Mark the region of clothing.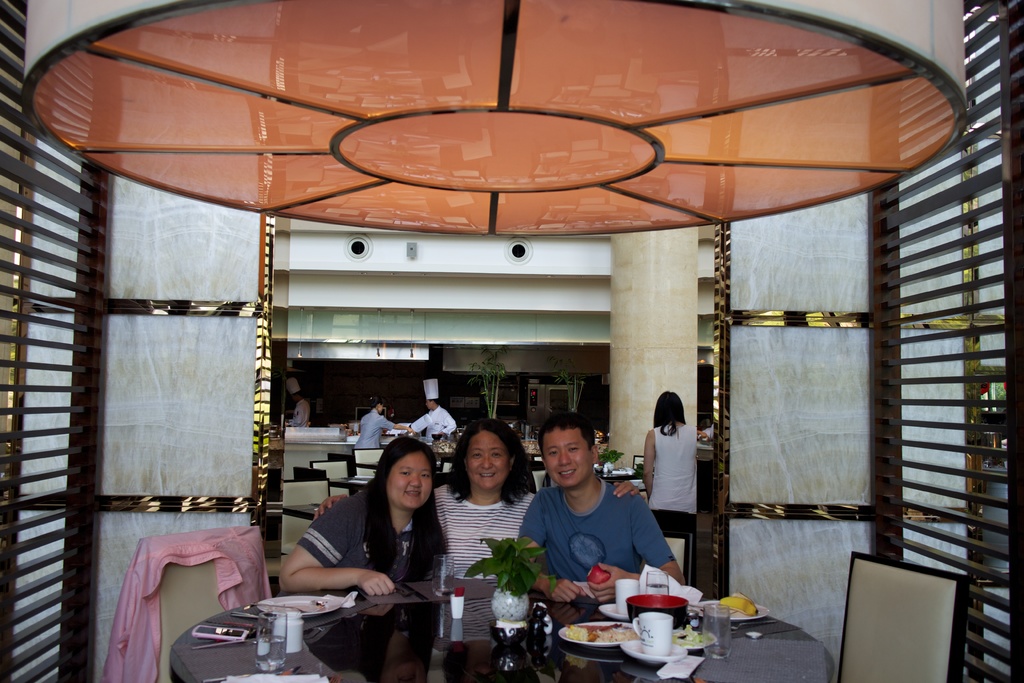
Region: 119, 513, 276, 682.
